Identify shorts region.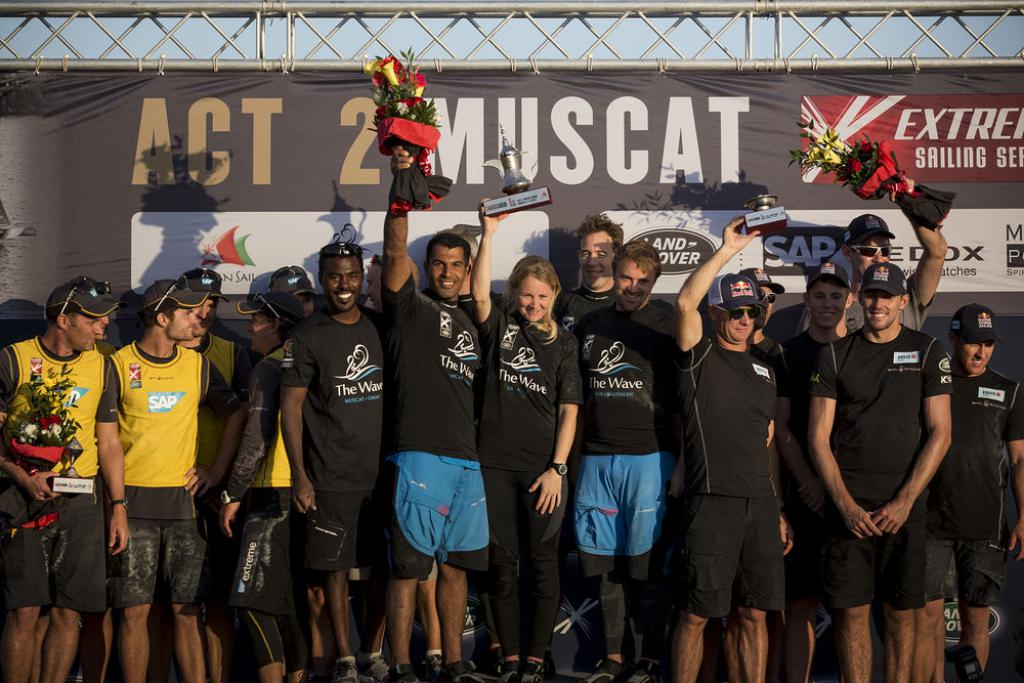
Region: l=3, t=475, r=98, b=615.
